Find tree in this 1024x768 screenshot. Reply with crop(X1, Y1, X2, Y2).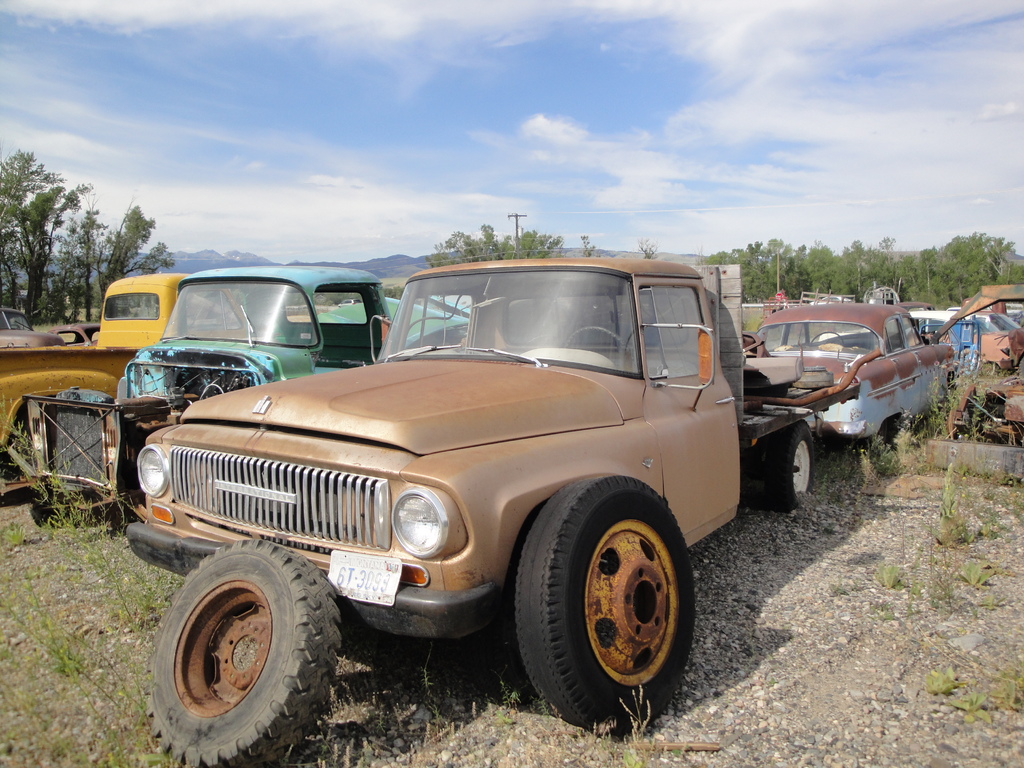
crop(8, 156, 95, 301).
